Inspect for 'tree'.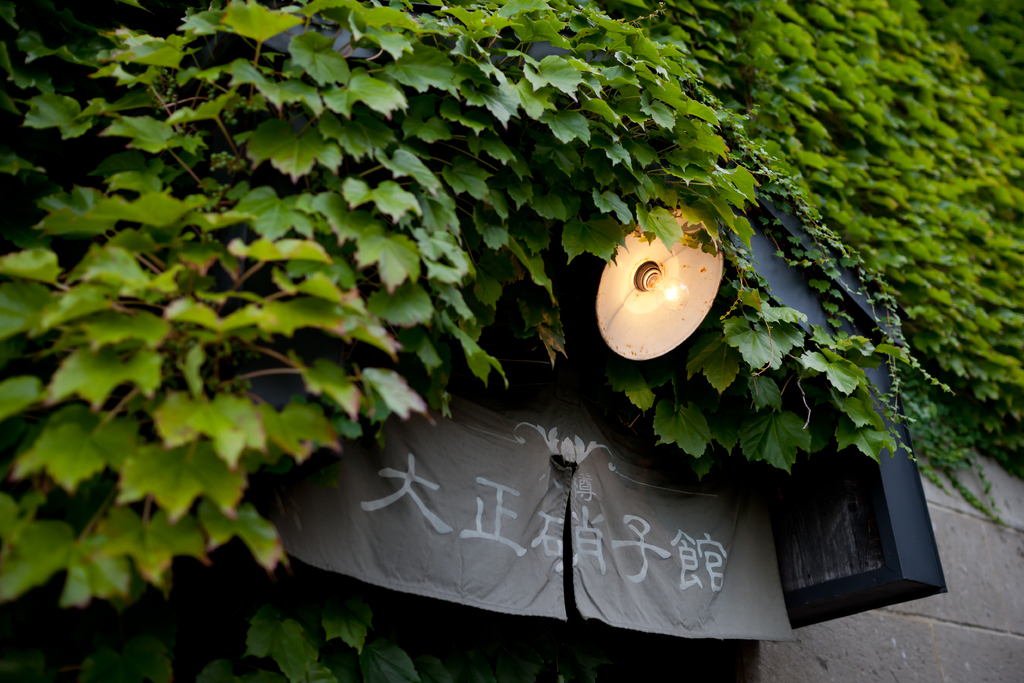
Inspection: x1=698 y1=0 x2=1023 y2=543.
